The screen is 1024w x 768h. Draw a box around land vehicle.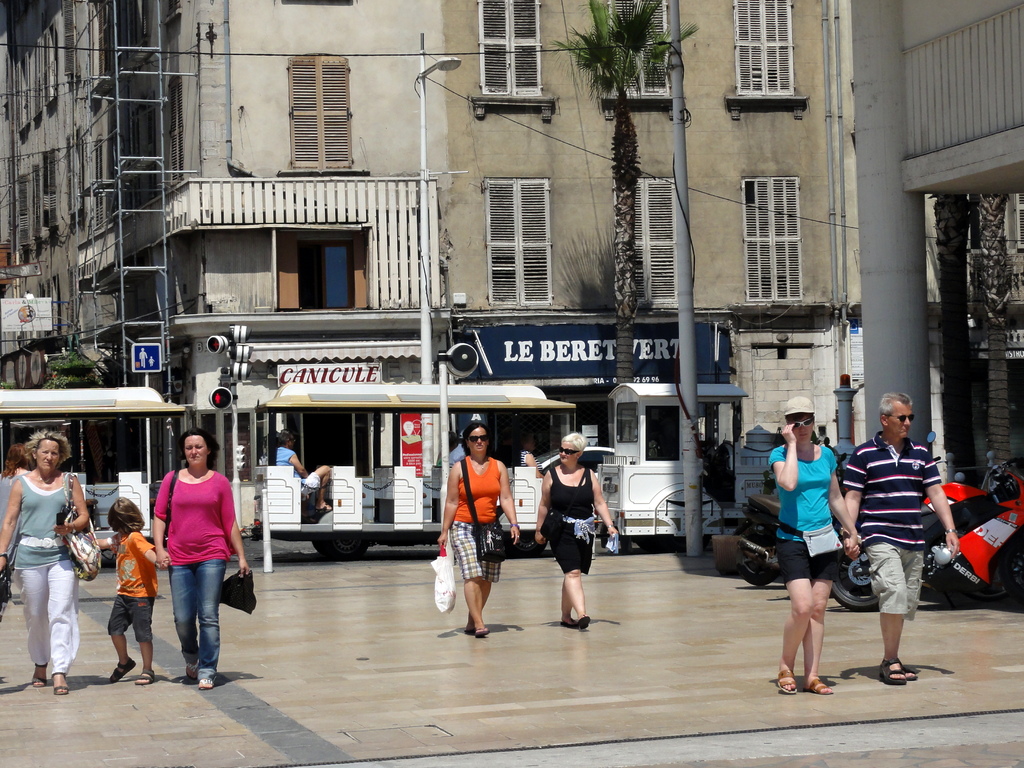
<bbox>831, 458, 1023, 613</bbox>.
